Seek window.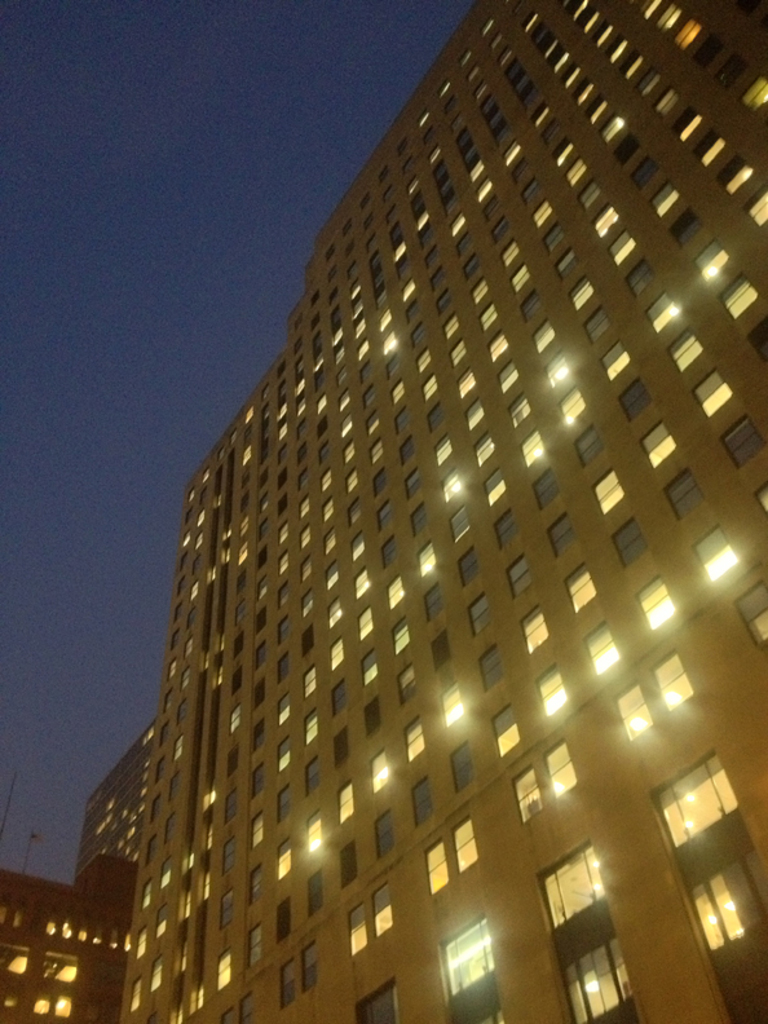
select_region(215, 840, 239, 873).
